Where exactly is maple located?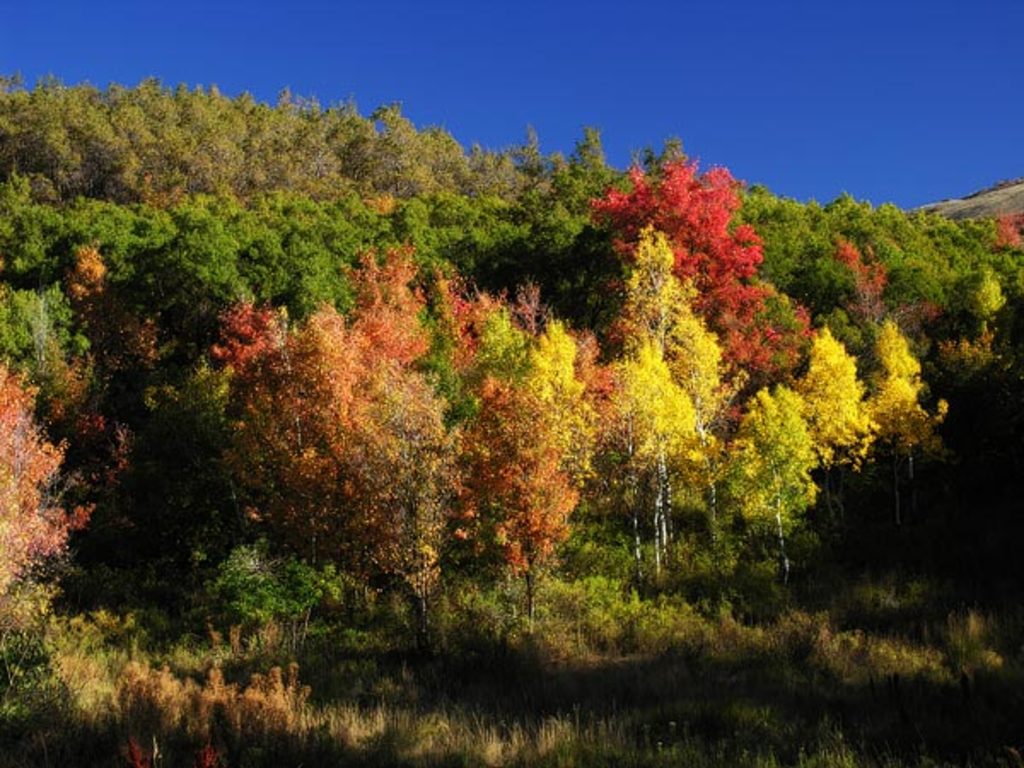
Its bounding box is crop(869, 312, 956, 579).
